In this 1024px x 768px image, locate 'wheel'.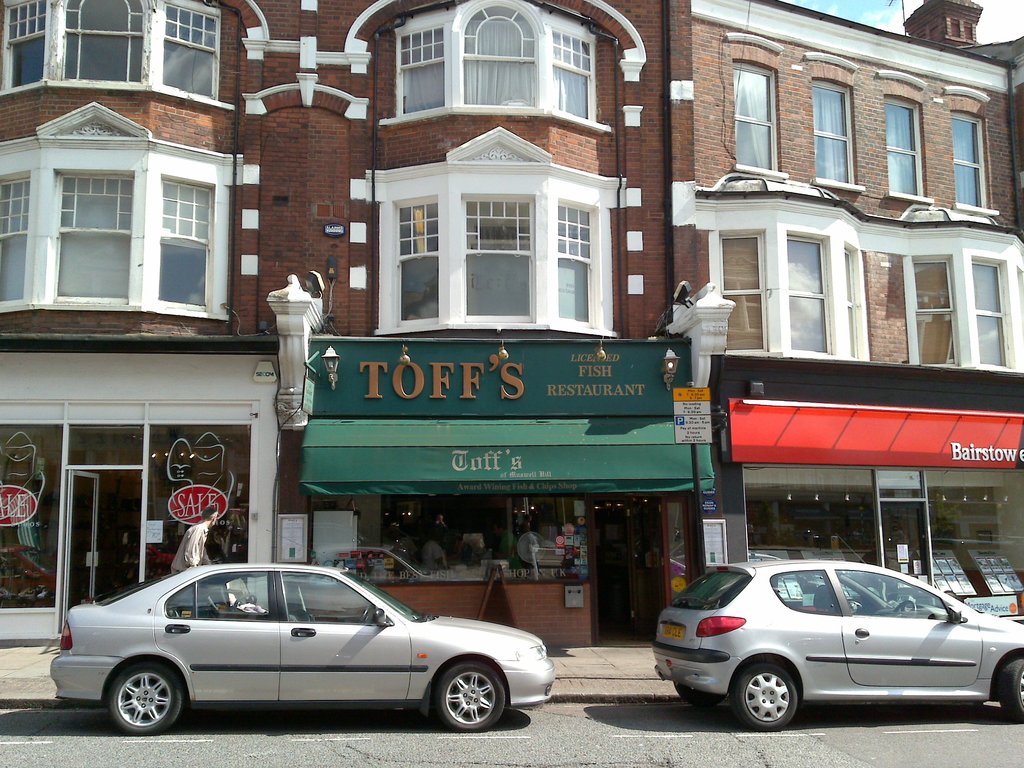
Bounding box: <bbox>730, 663, 797, 735</bbox>.
